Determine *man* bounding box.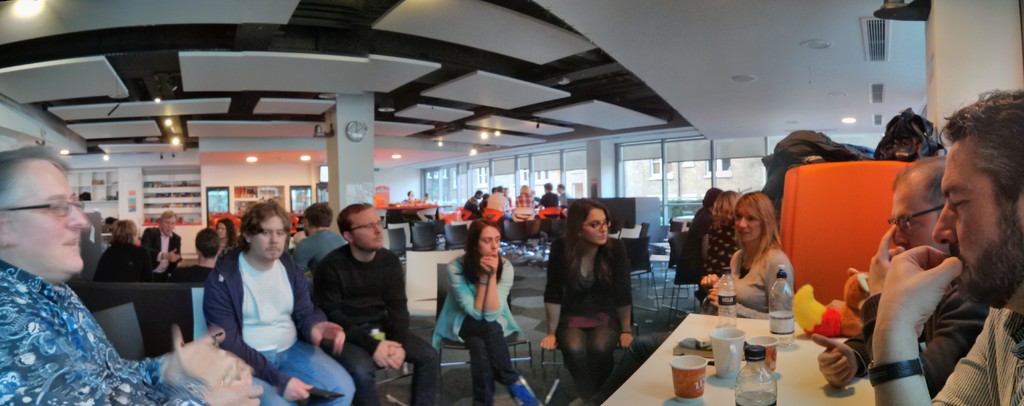
Determined: <region>555, 183, 570, 208</region>.
